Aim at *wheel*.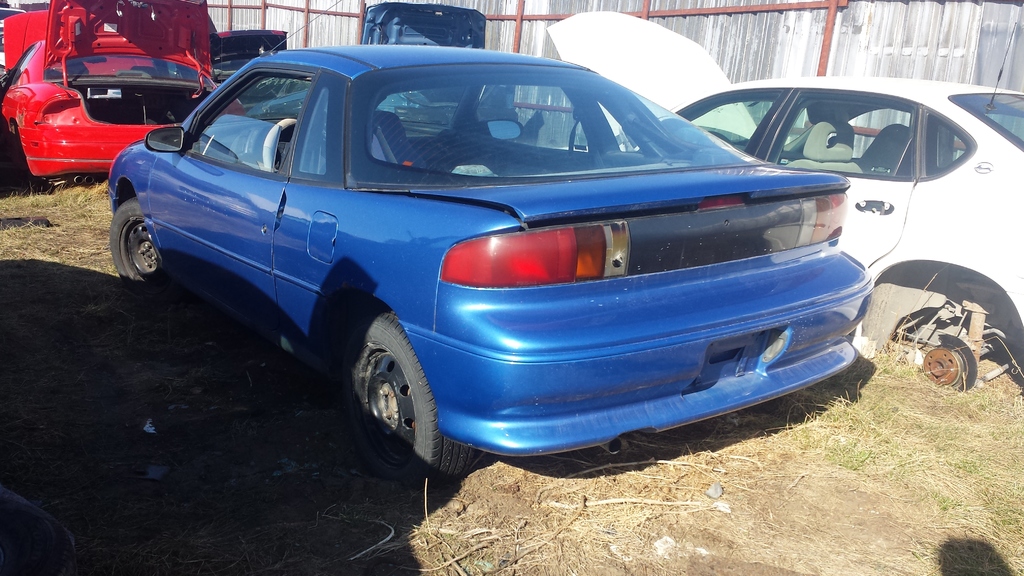
Aimed at select_region(108, 197, 173, 306).
